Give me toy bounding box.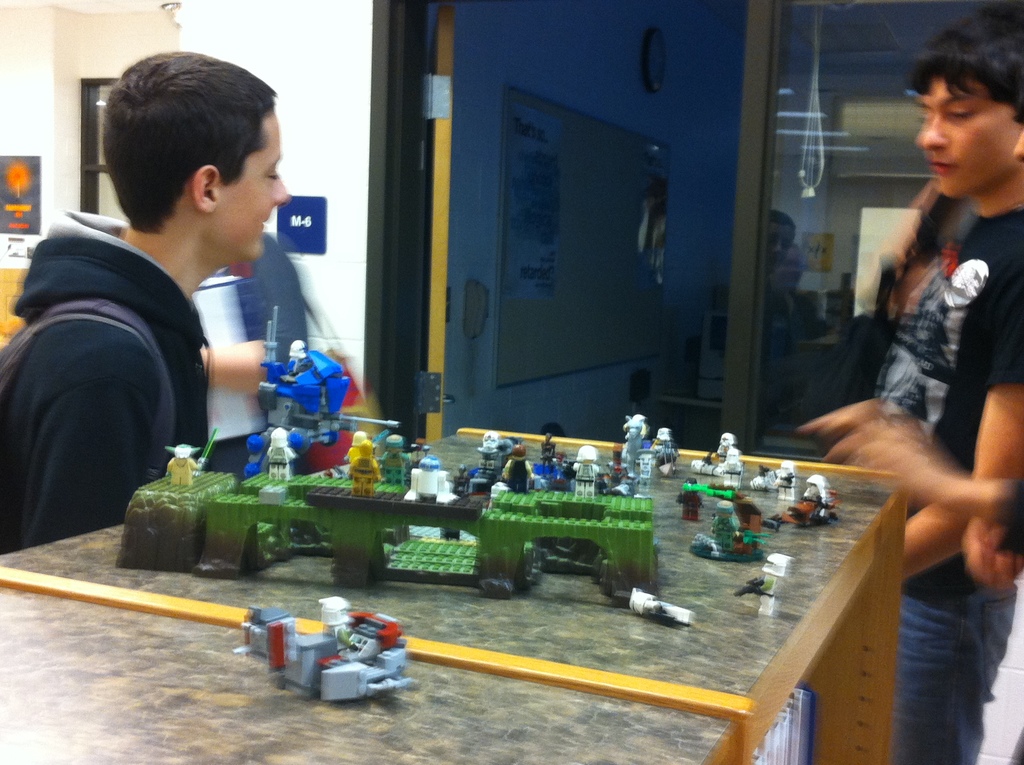
detection(735, 551, 797, 617).
